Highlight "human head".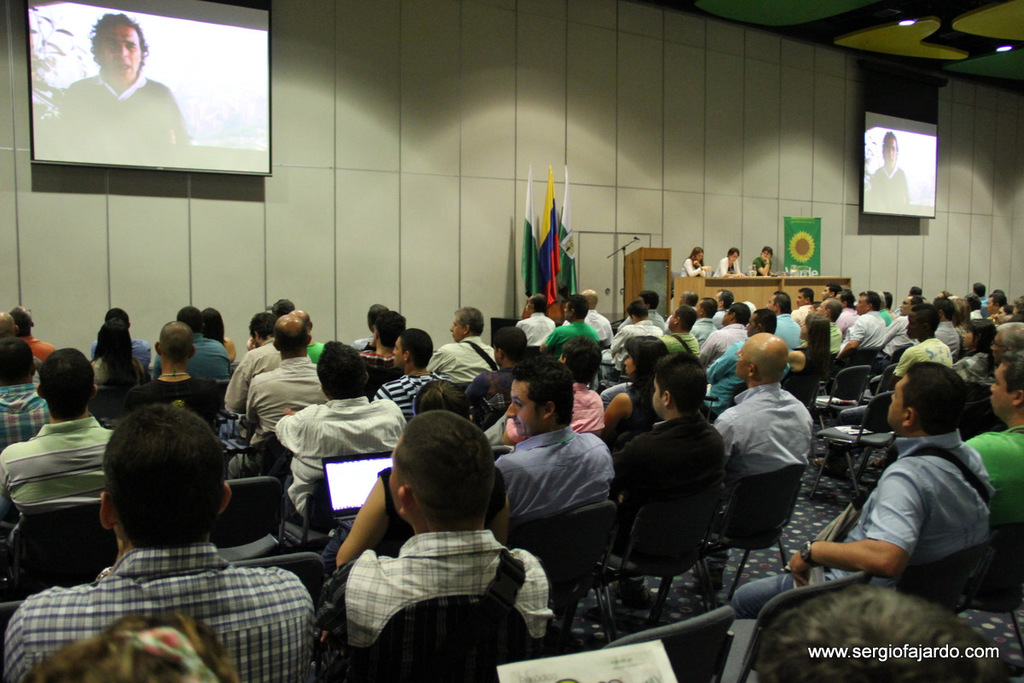
Highlighted region: select_region(558, 335, 604, 383).
